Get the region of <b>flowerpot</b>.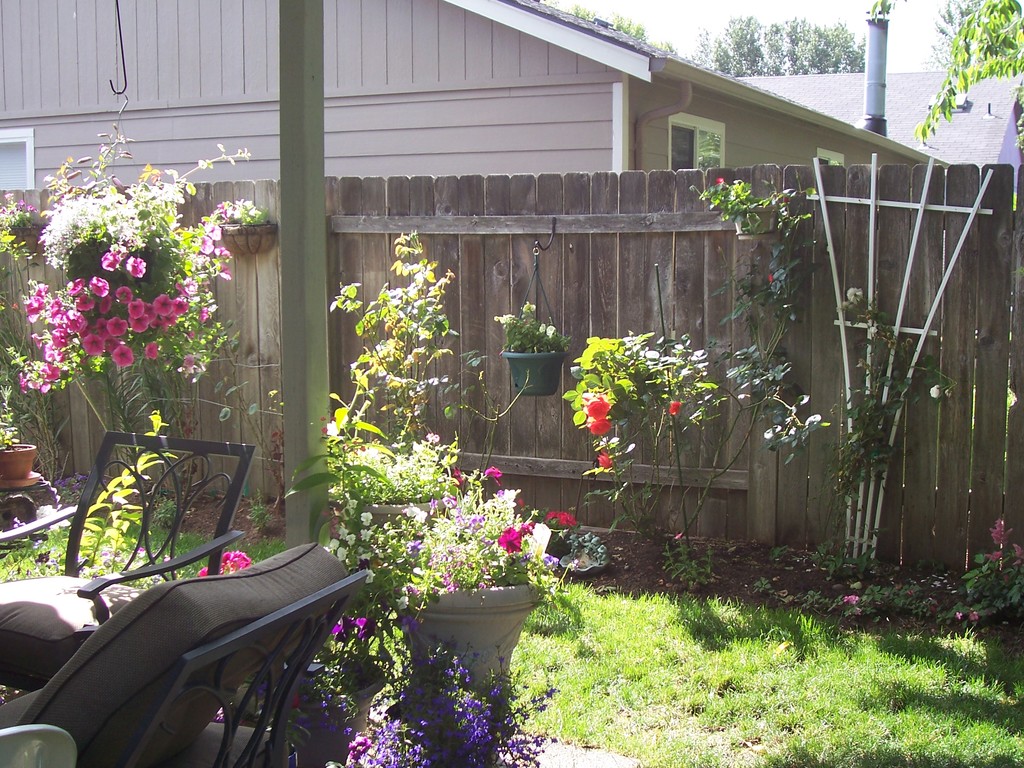
(left=216, top=223, right=275, bottom=257).
